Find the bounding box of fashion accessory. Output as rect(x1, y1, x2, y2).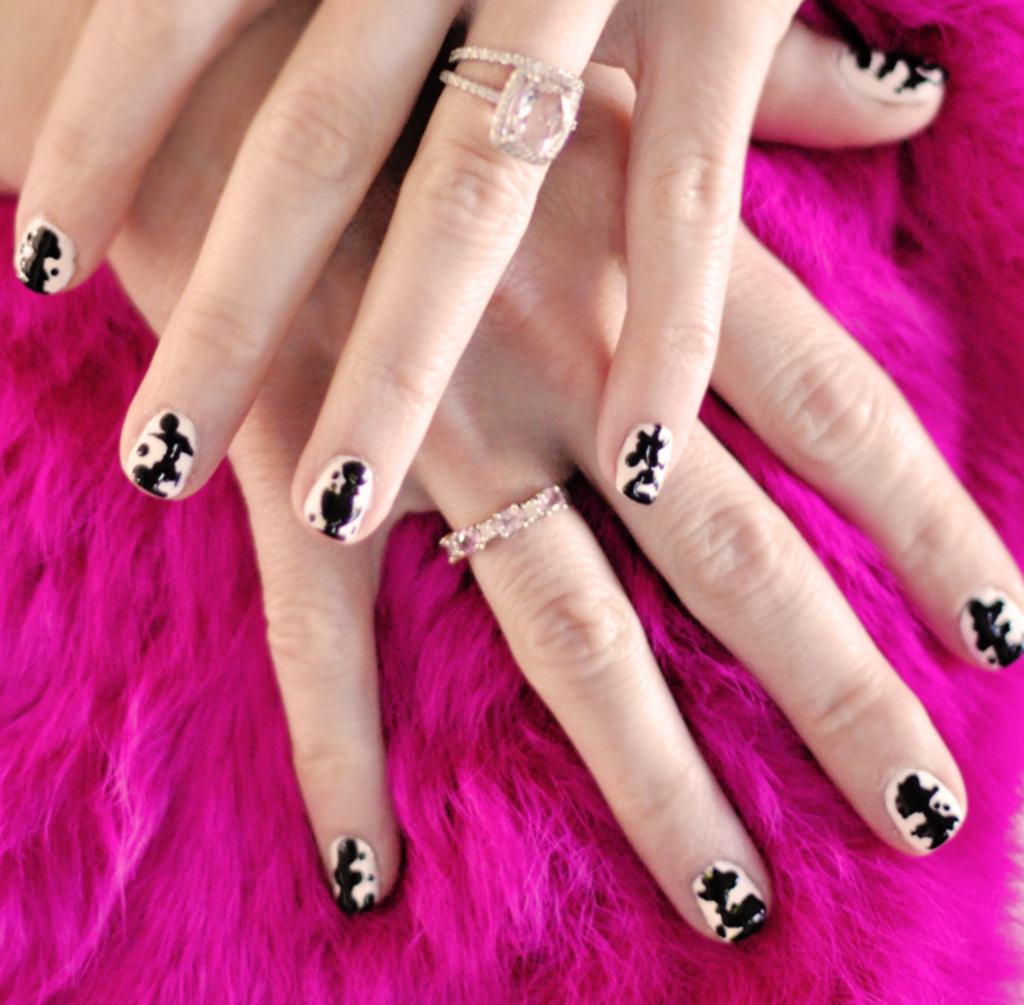
rect(120, 402, 197, 501).
